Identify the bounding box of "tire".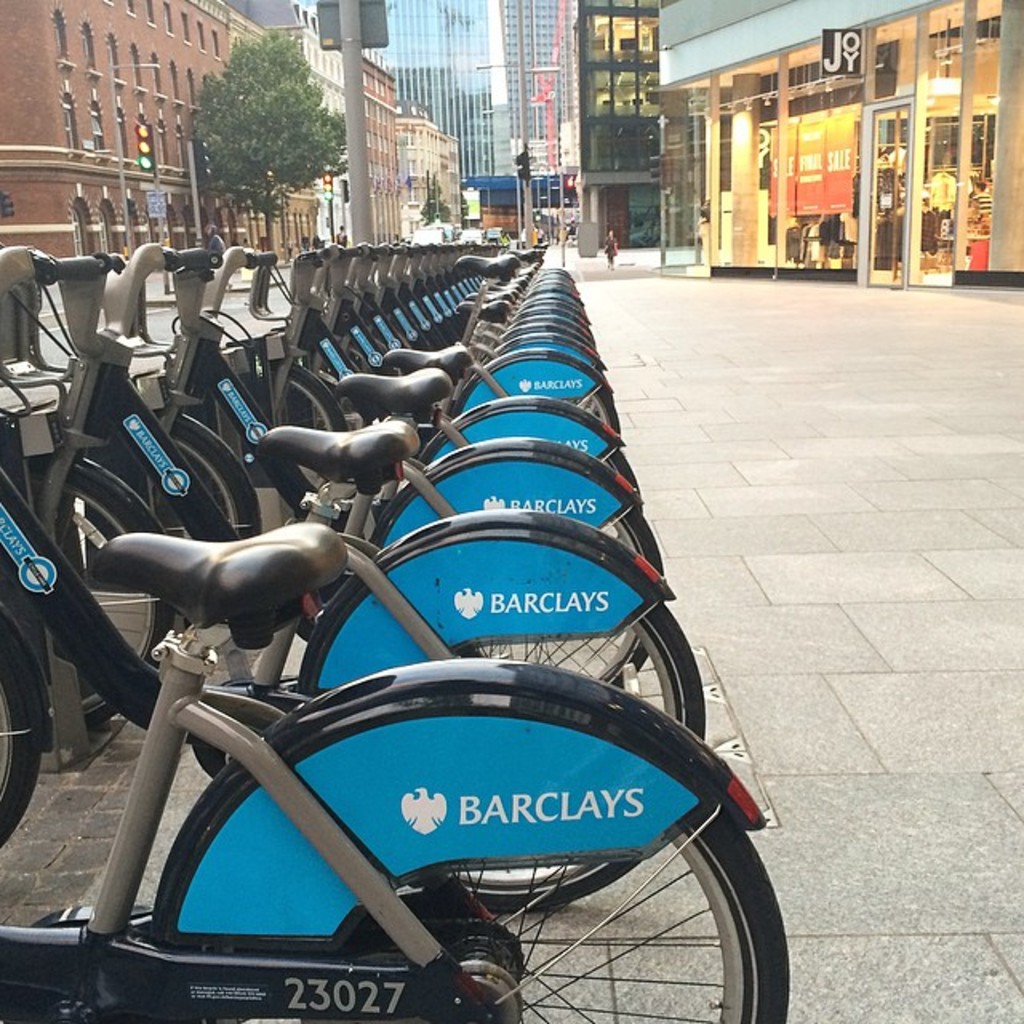
bbox(179, 702, 797, 1022).
